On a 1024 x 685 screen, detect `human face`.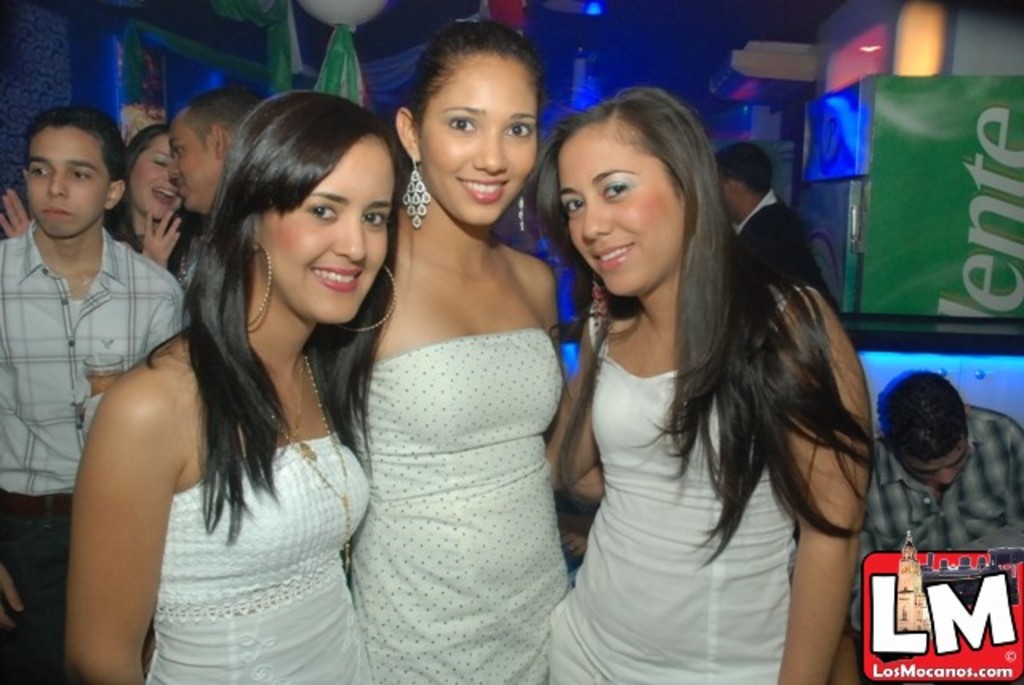
pyautogui.locateOnScreen(29, 128, 109, 238).
